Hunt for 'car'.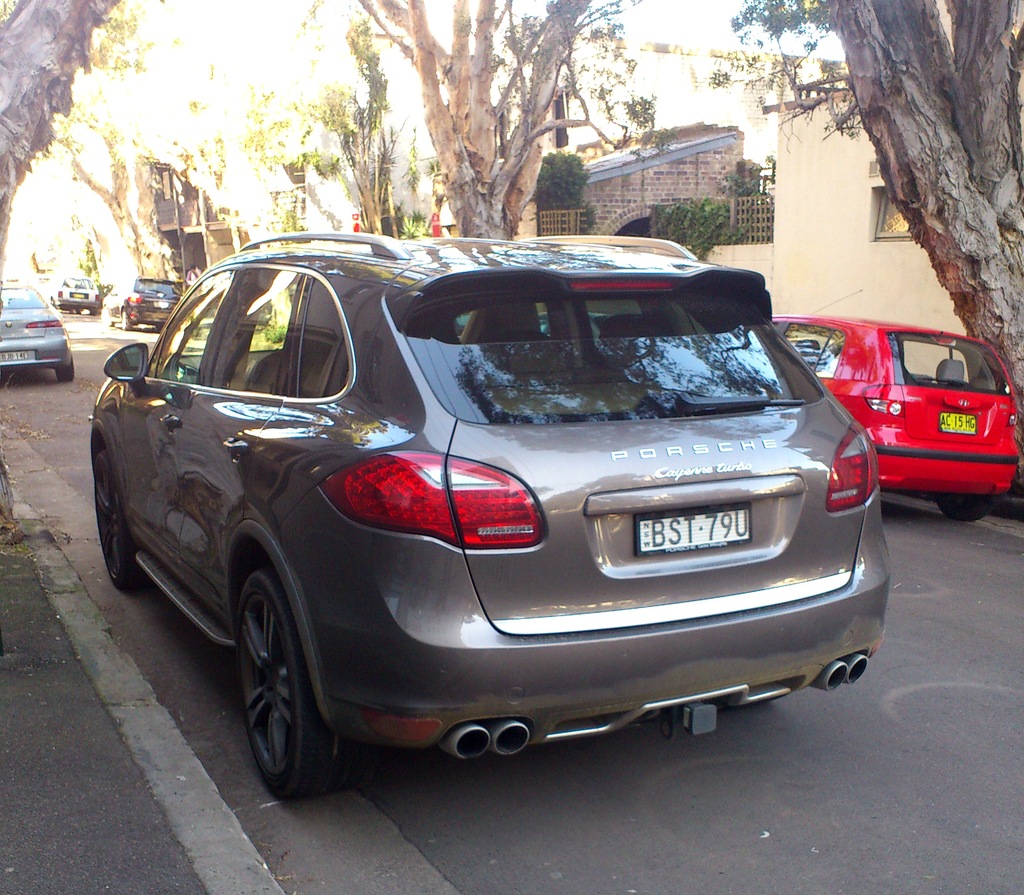
Hunted down at rect(767, 296, 1023, 518).
